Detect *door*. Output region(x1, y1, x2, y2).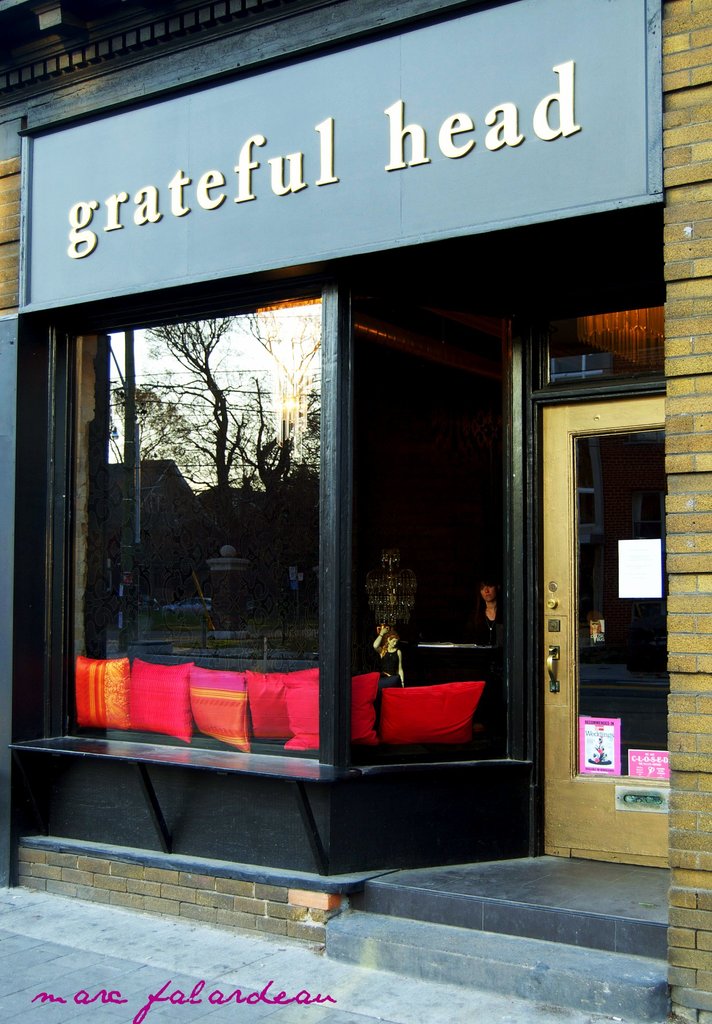
region(540, 391, 673, 869).
